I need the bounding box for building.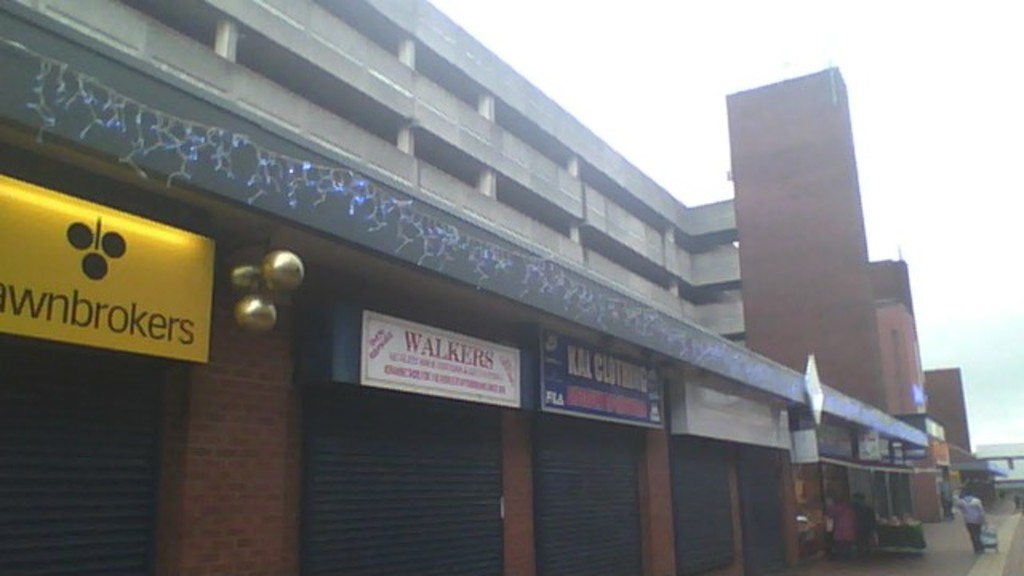
Here it is: [left=0, top=0, right=933, bottom=574].
